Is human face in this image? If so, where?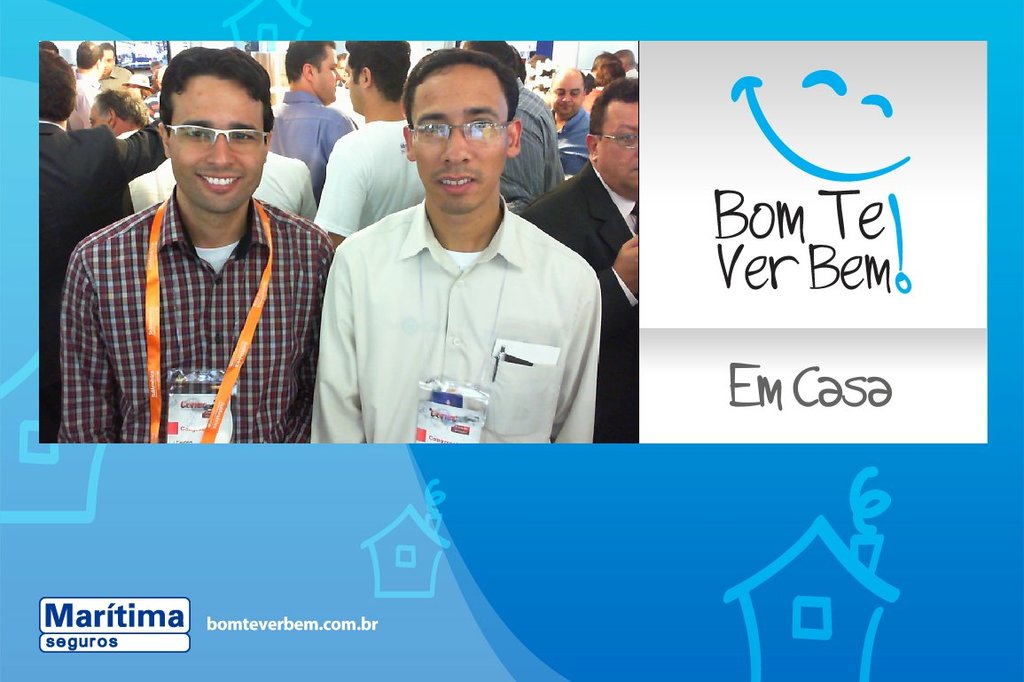
Yes, at rect(313, 44, 339, 103).
